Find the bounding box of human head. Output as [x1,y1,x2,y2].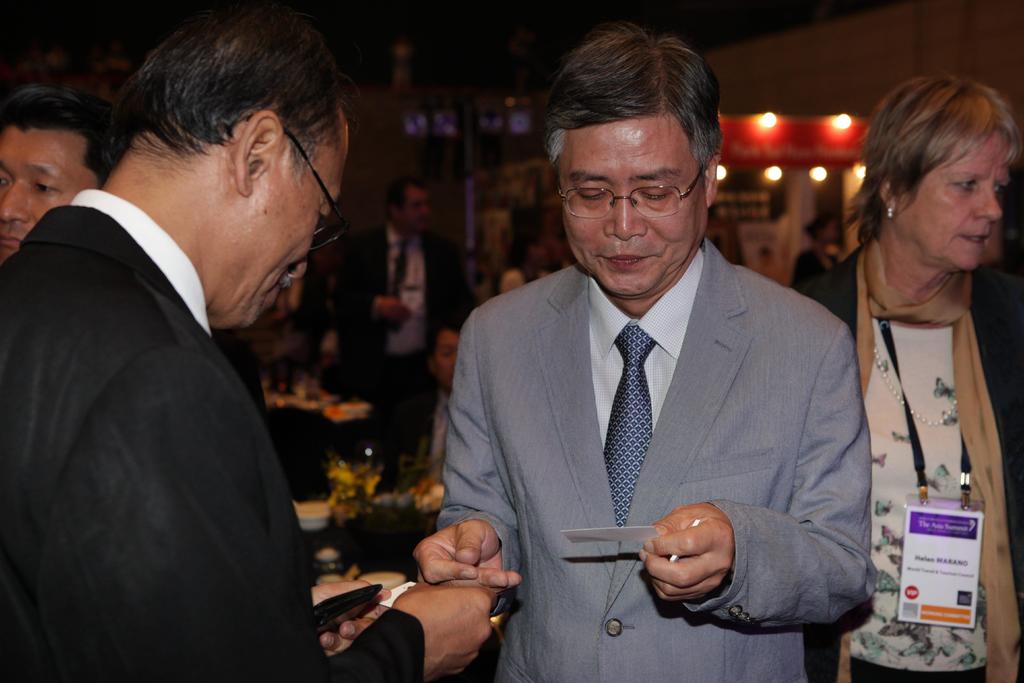
[428,323,462,391].
